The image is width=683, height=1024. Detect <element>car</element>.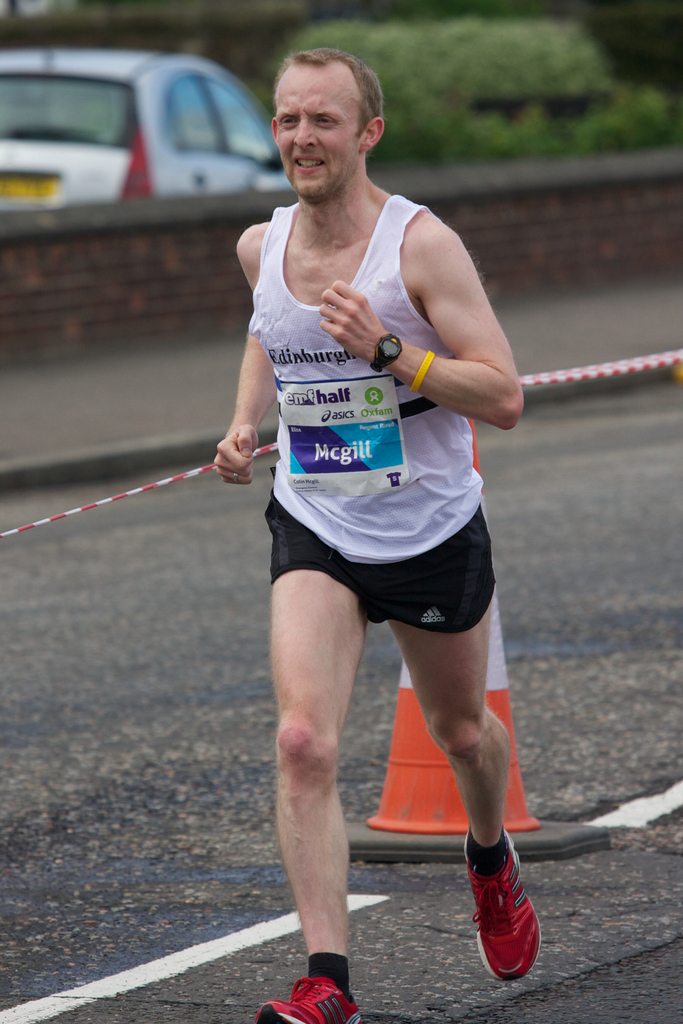
Detection: left=0, top=42, right=298, bottom=209.
